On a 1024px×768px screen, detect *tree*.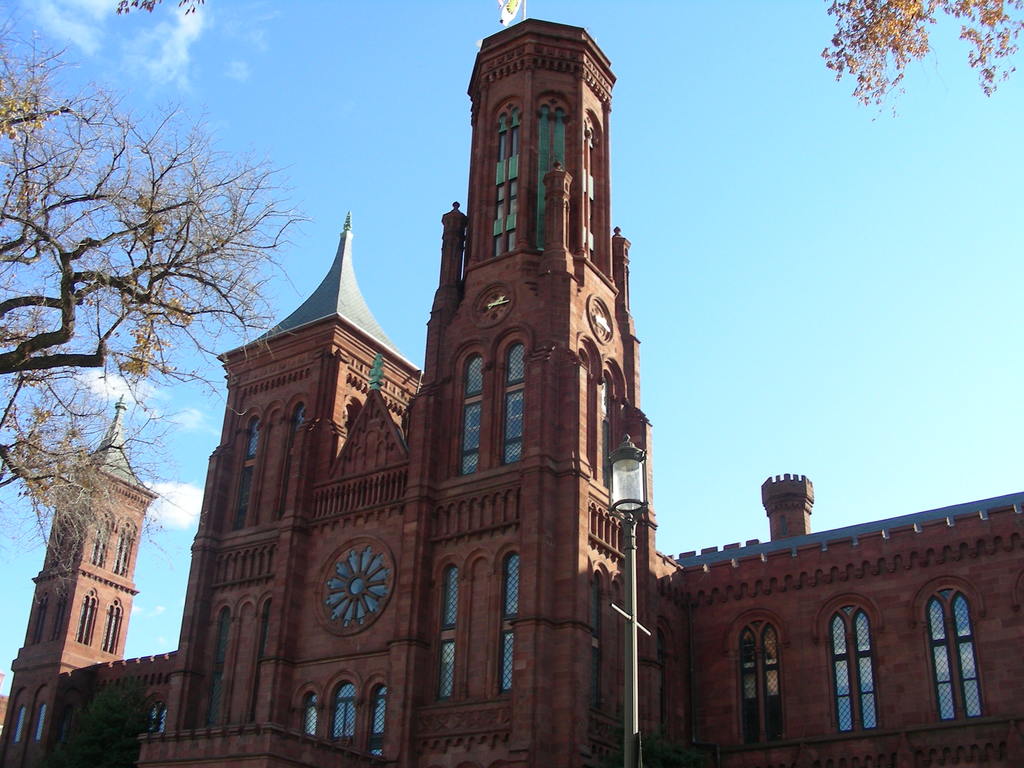
818/0/1023/125.
